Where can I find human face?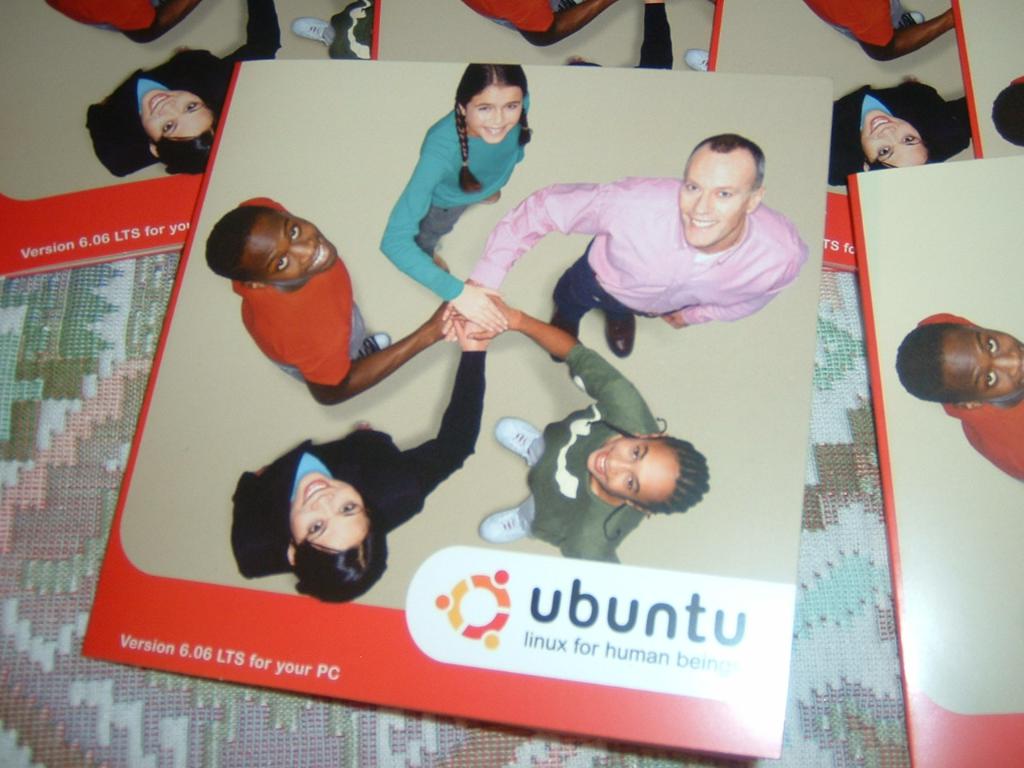
You can find it at BBox(942, 316, 1023, 408).
